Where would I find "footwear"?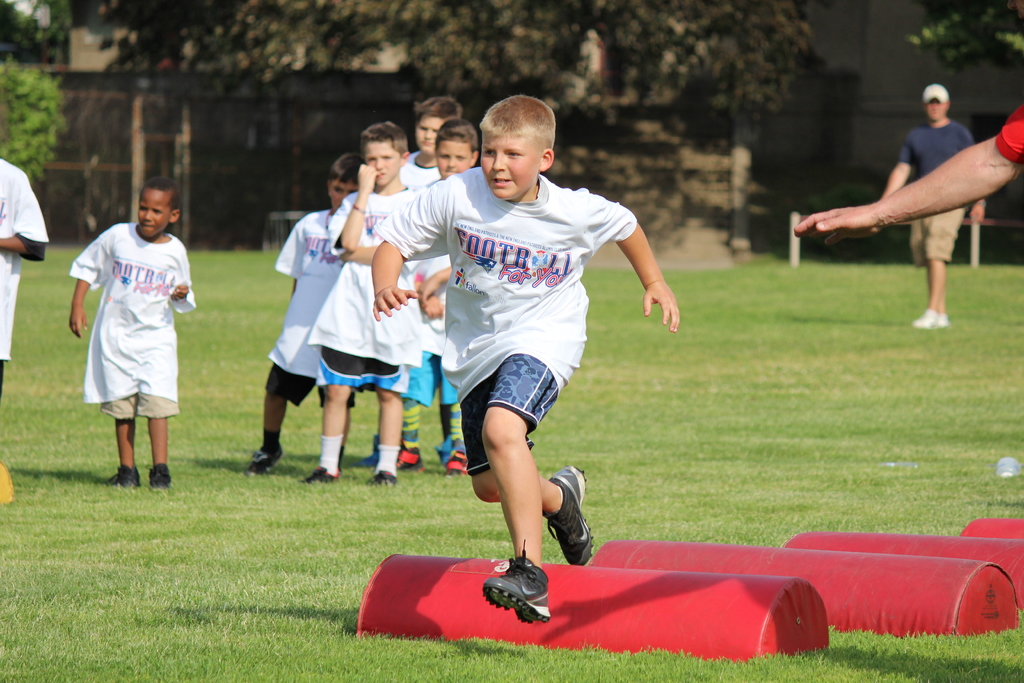
At 249,434,283,477.
